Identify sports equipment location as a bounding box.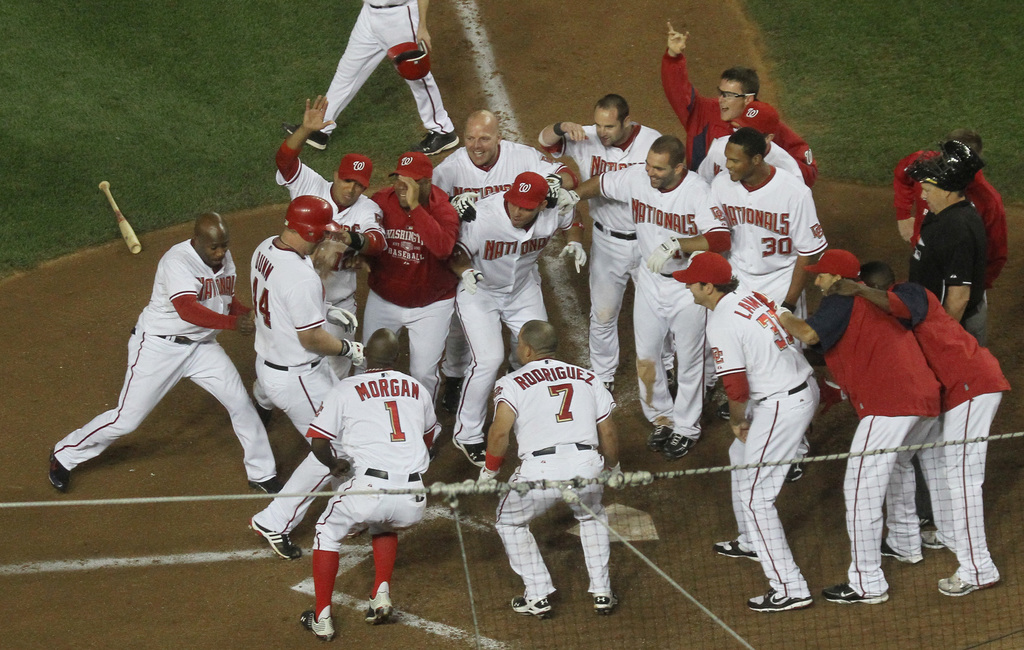
(899, 136, 984, 197).
